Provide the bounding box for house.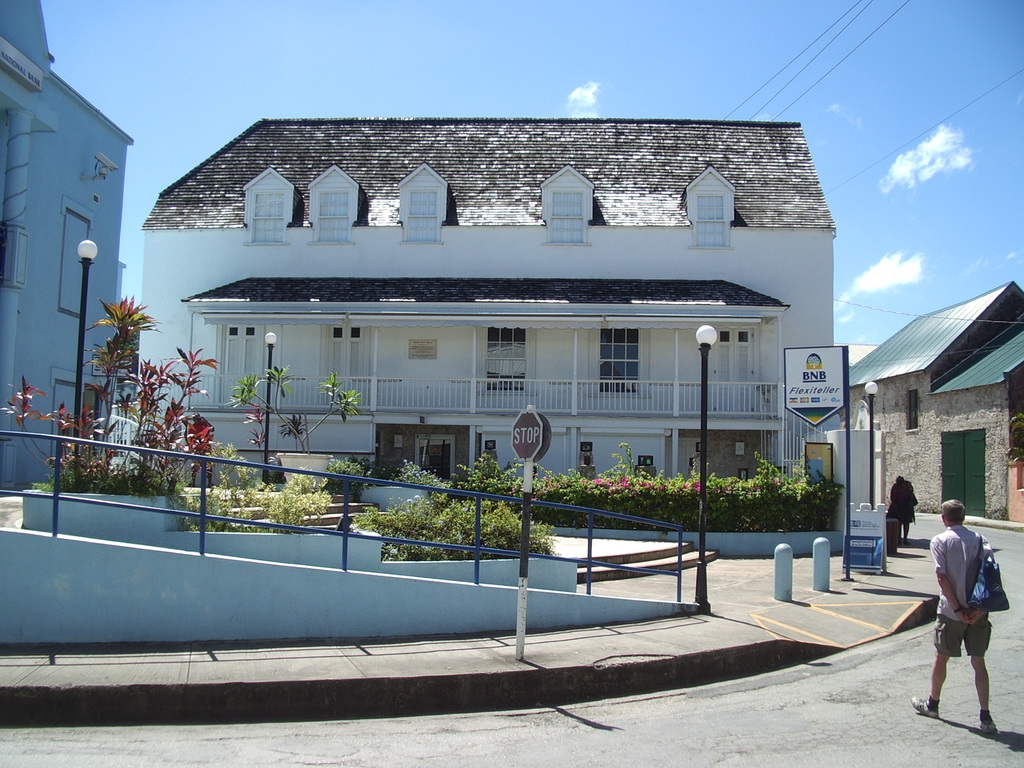
rect(851, 282, 1023, 525).
